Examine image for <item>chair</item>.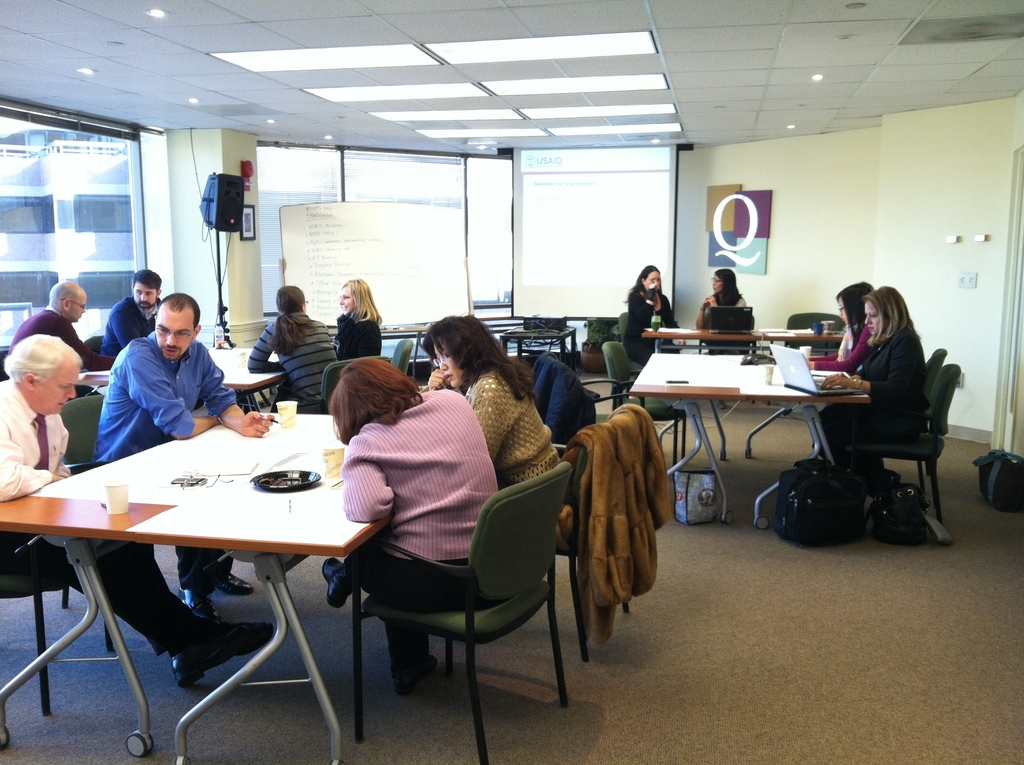
Examination result: pyautogui.locateOnScreen(0, 527, 117, 718).
